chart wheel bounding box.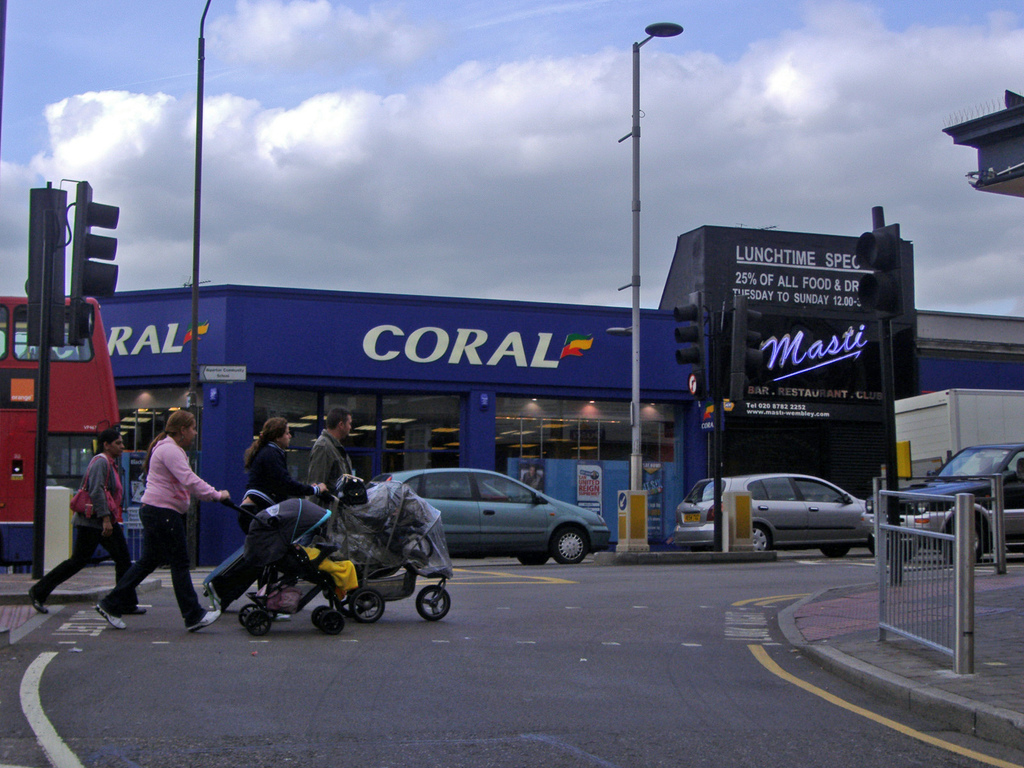
Charted: locate(238, 602, 260, 623).
